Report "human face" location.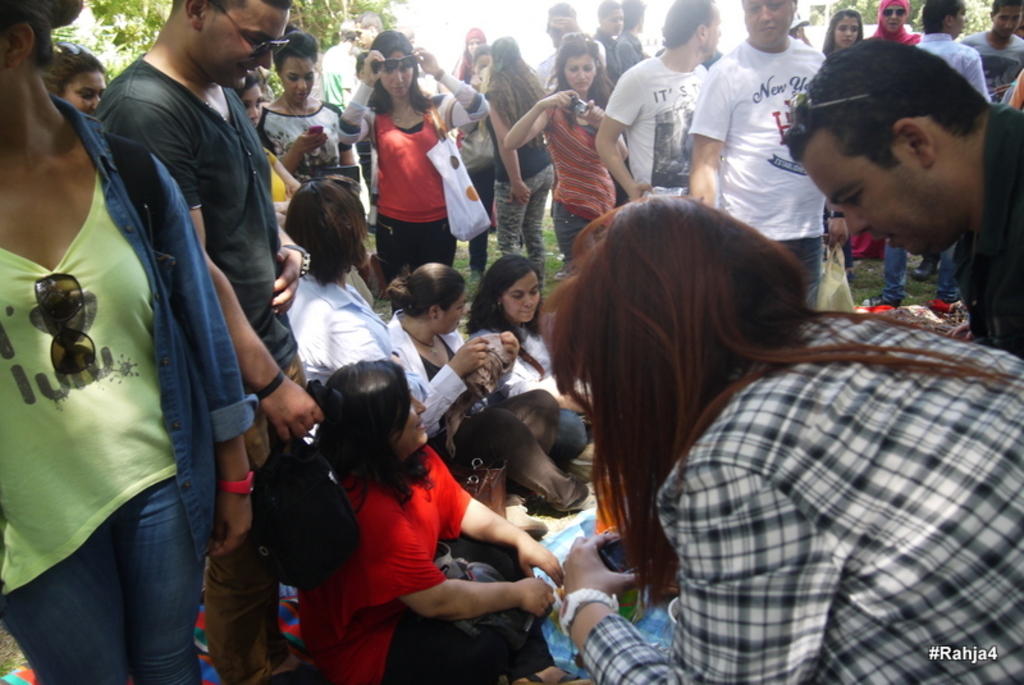
Report: bbox=(604, 8, 621, 32).
